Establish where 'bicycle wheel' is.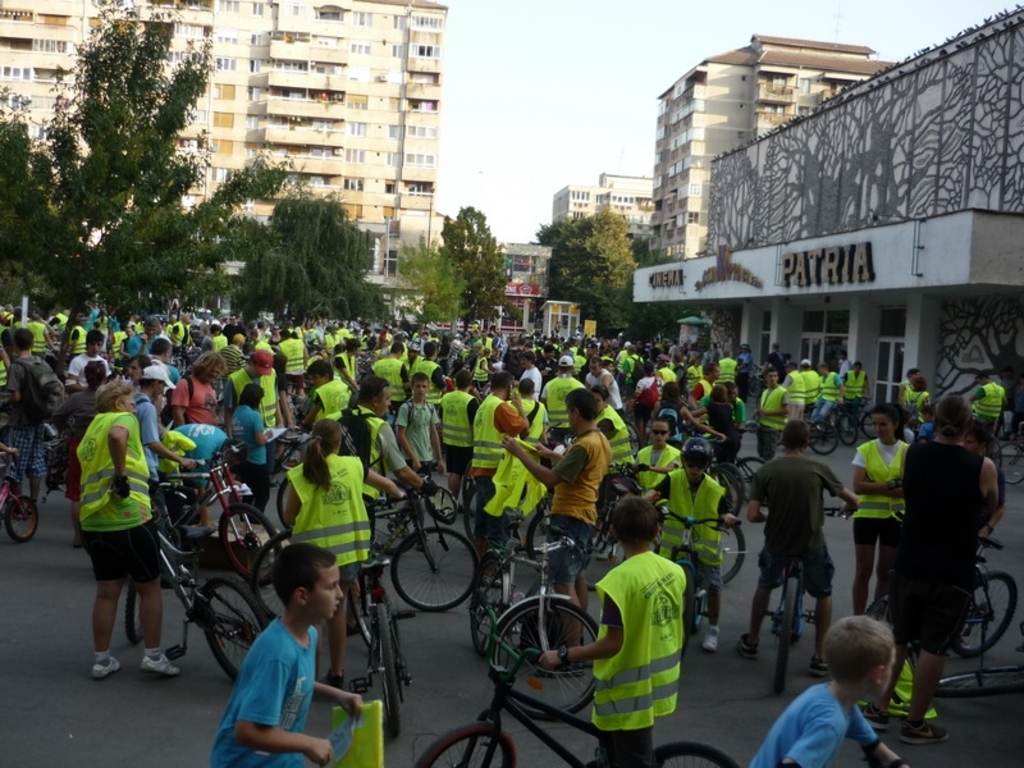
Established at region(392, 522, 480, 612).
